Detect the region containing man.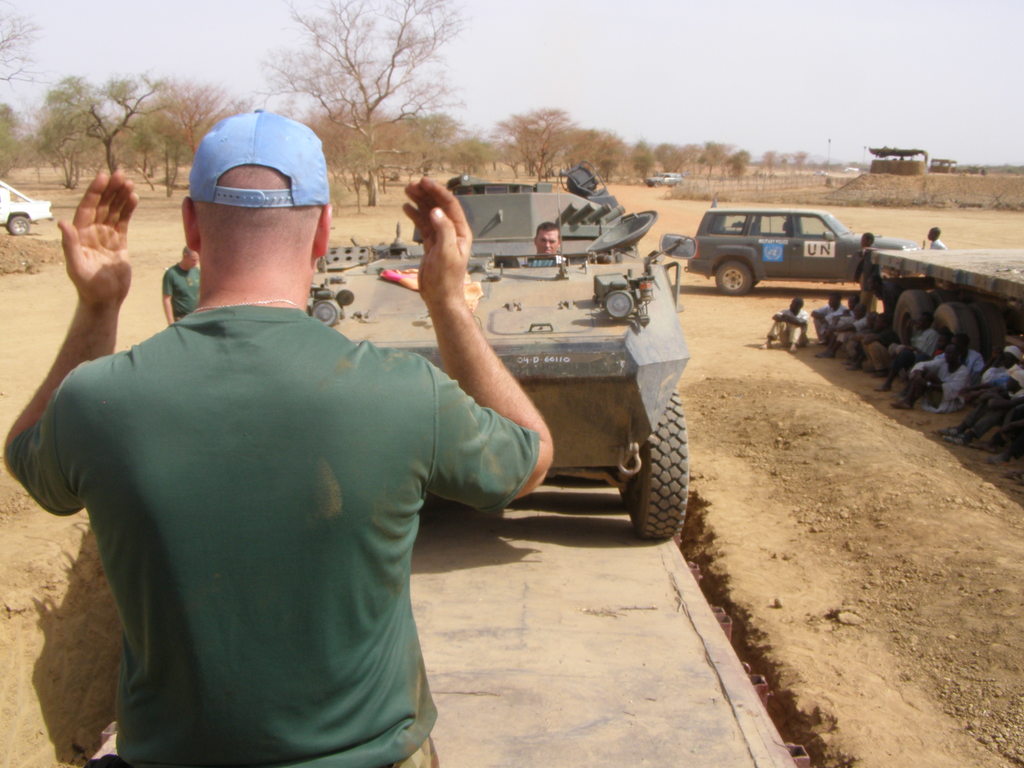
[x1=159, y1=246, x2=202, y2=325].
